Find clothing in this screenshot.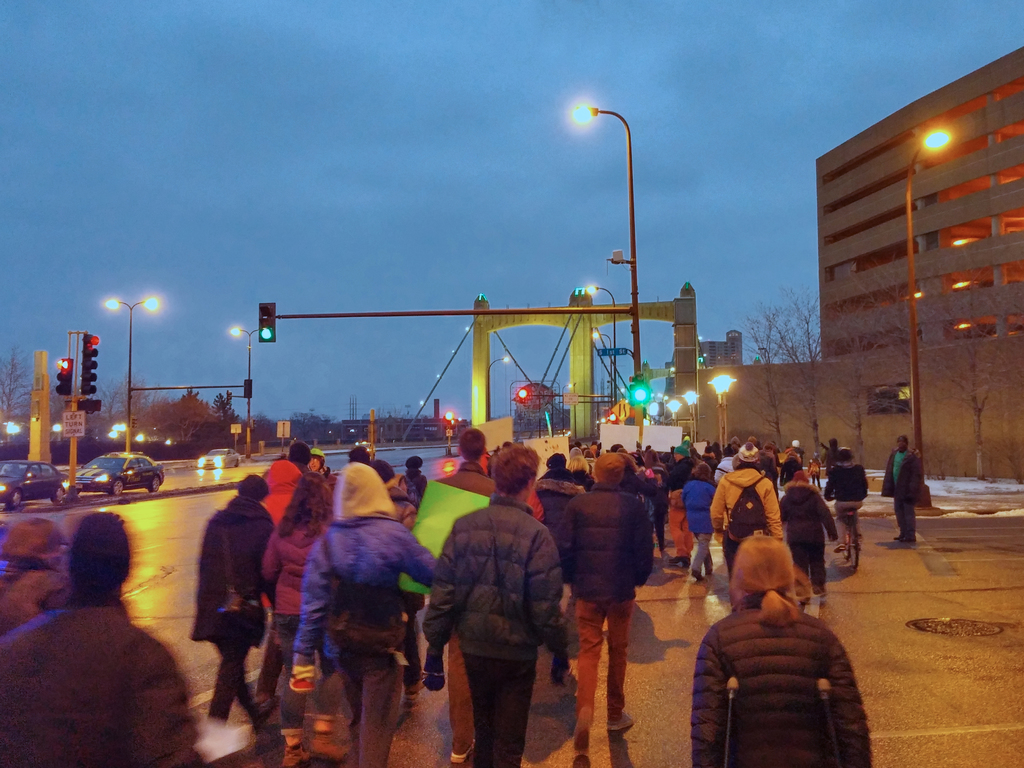
The bounding box for clothing is 708,465,787,545.
